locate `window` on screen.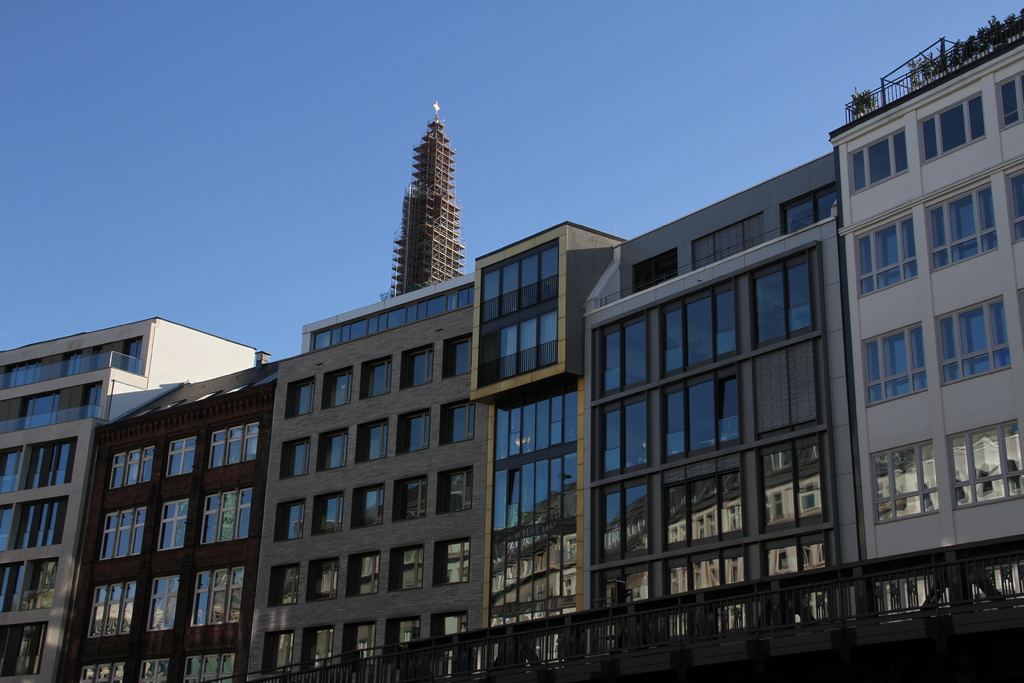
On screen at <region>756, 434, 826, 536</region>.
